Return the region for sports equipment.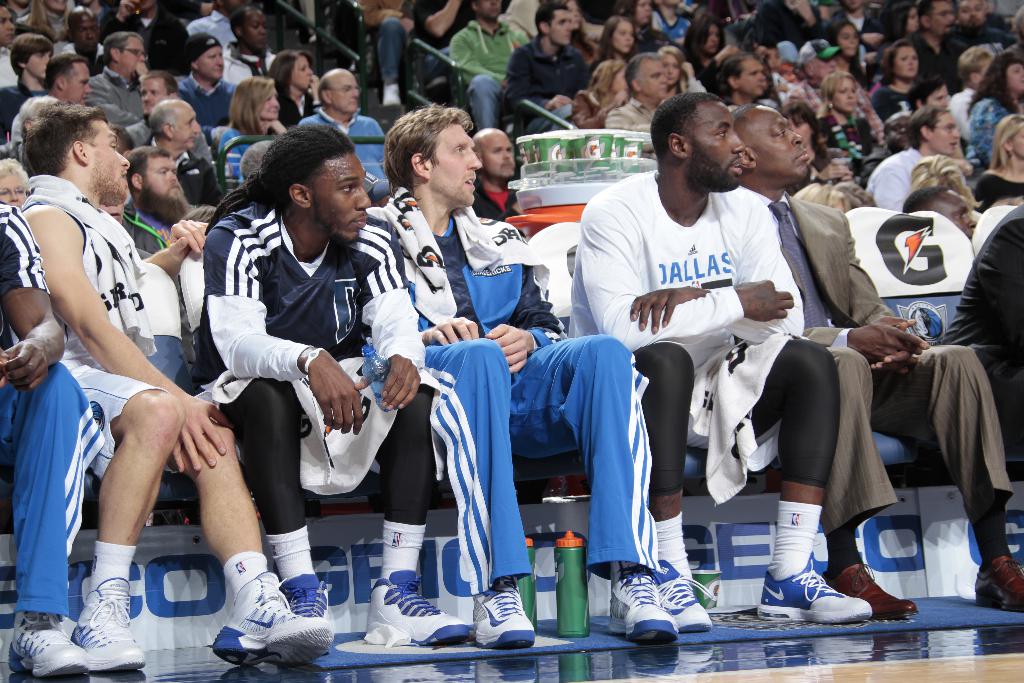
(x1=280, y1=570, x2=328, y2=629).
